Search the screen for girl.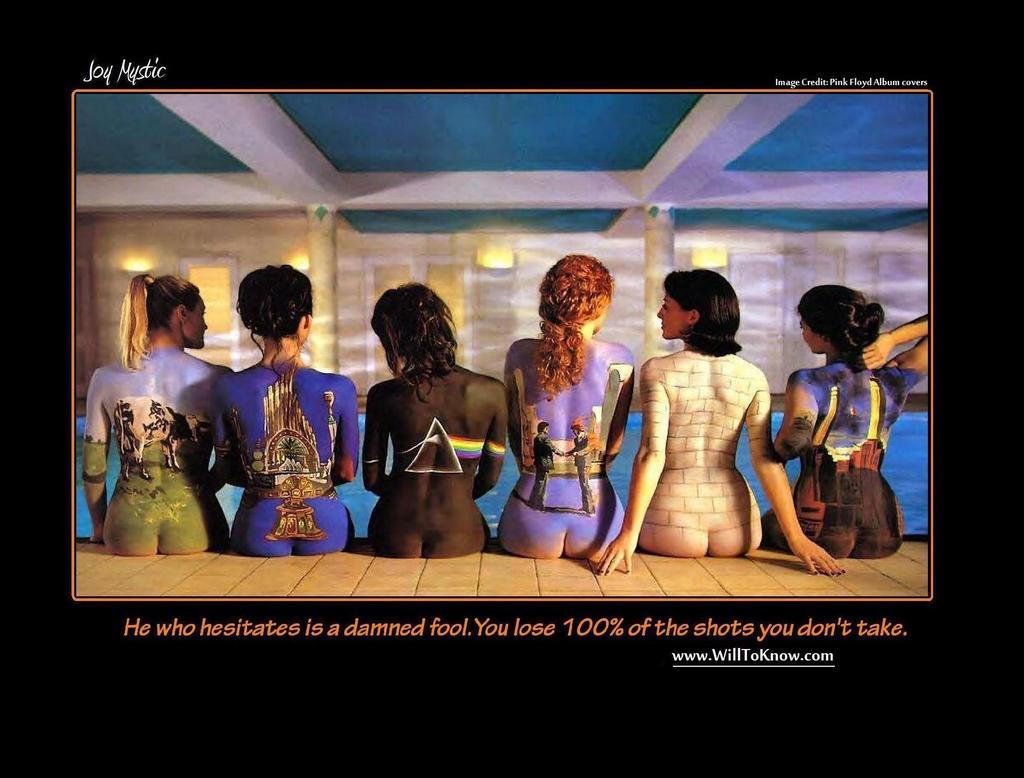
Found at bbox(221, 262, 362, 555).
